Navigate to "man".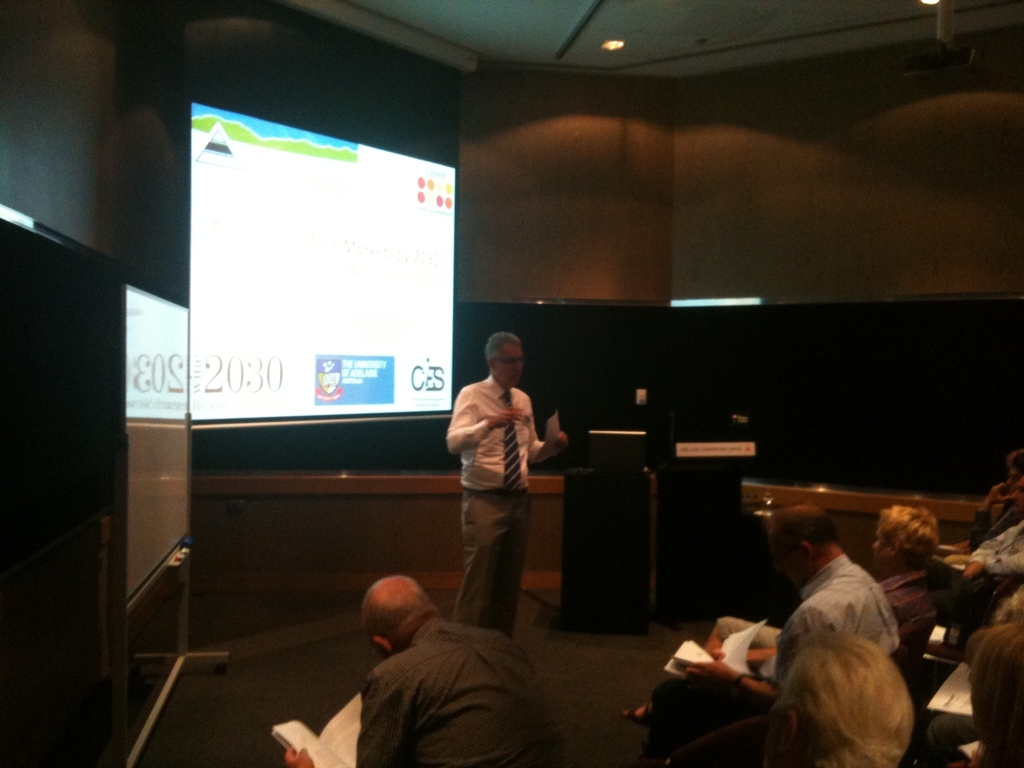
Navigation target: <bbox>617, 503, 945, 722</bbox>.
